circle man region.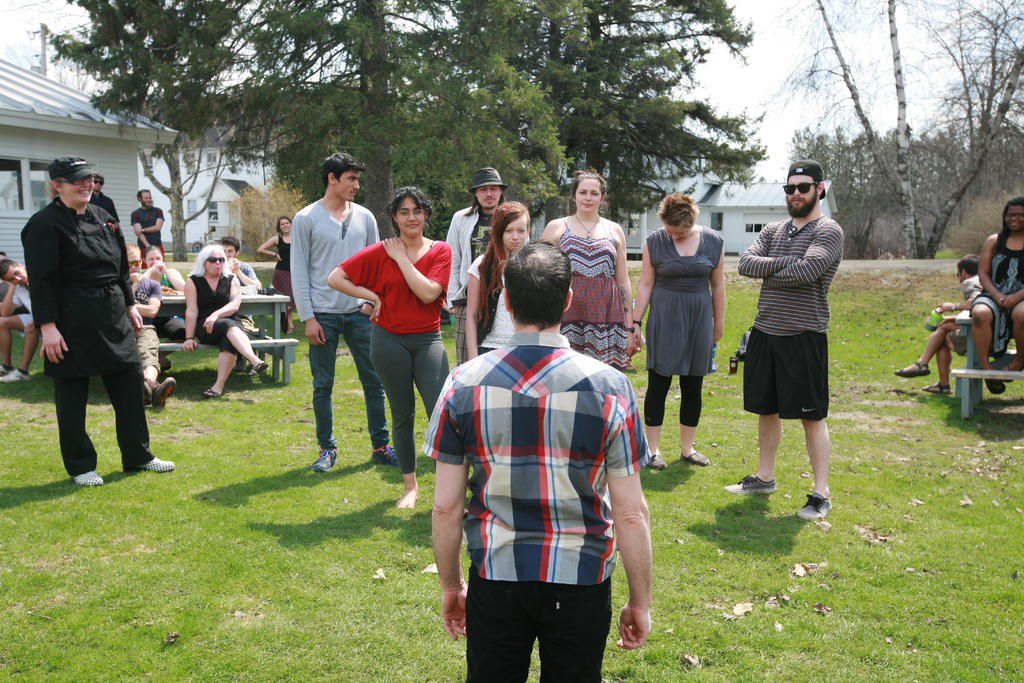
Region: 90:172:130:252.
